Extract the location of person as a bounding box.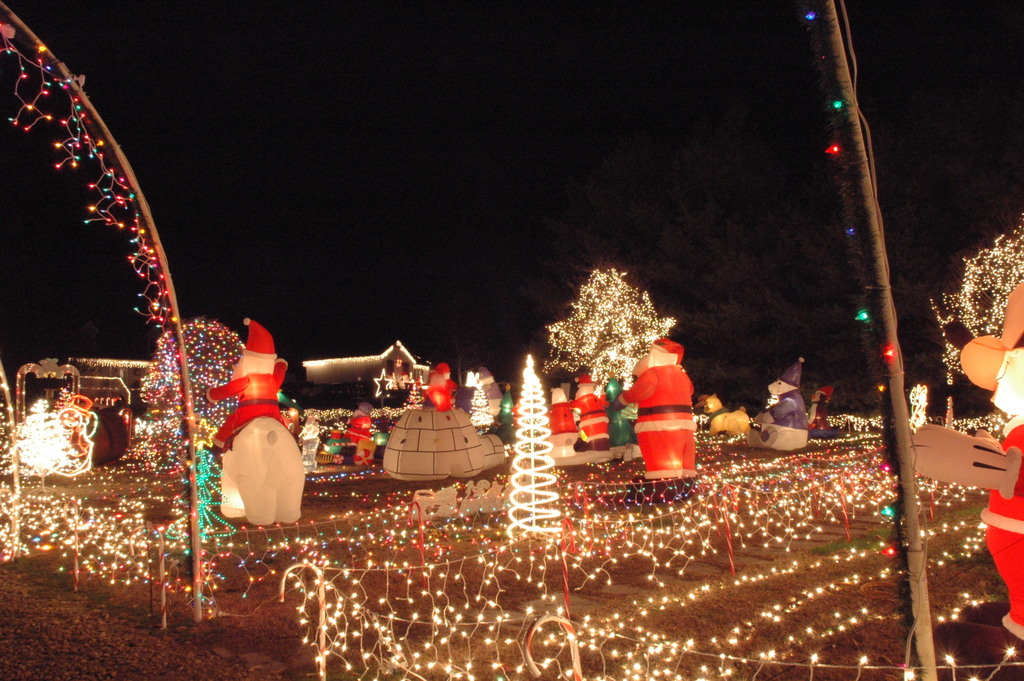
[left=952, top=350, right=1023, bottom=654].
